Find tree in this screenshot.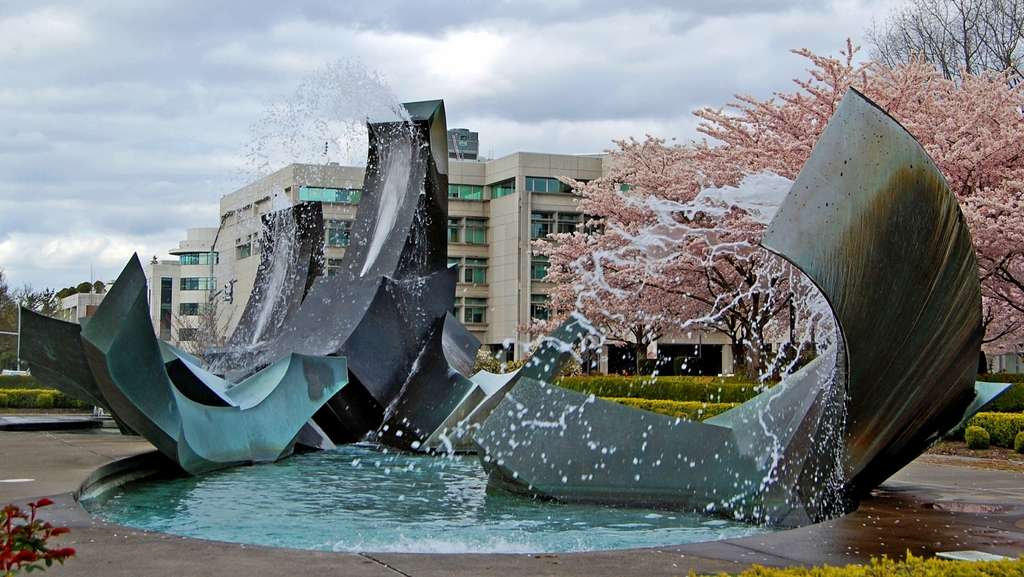
The bounding box for tree is BBox(509, 35, 1023, 371).
